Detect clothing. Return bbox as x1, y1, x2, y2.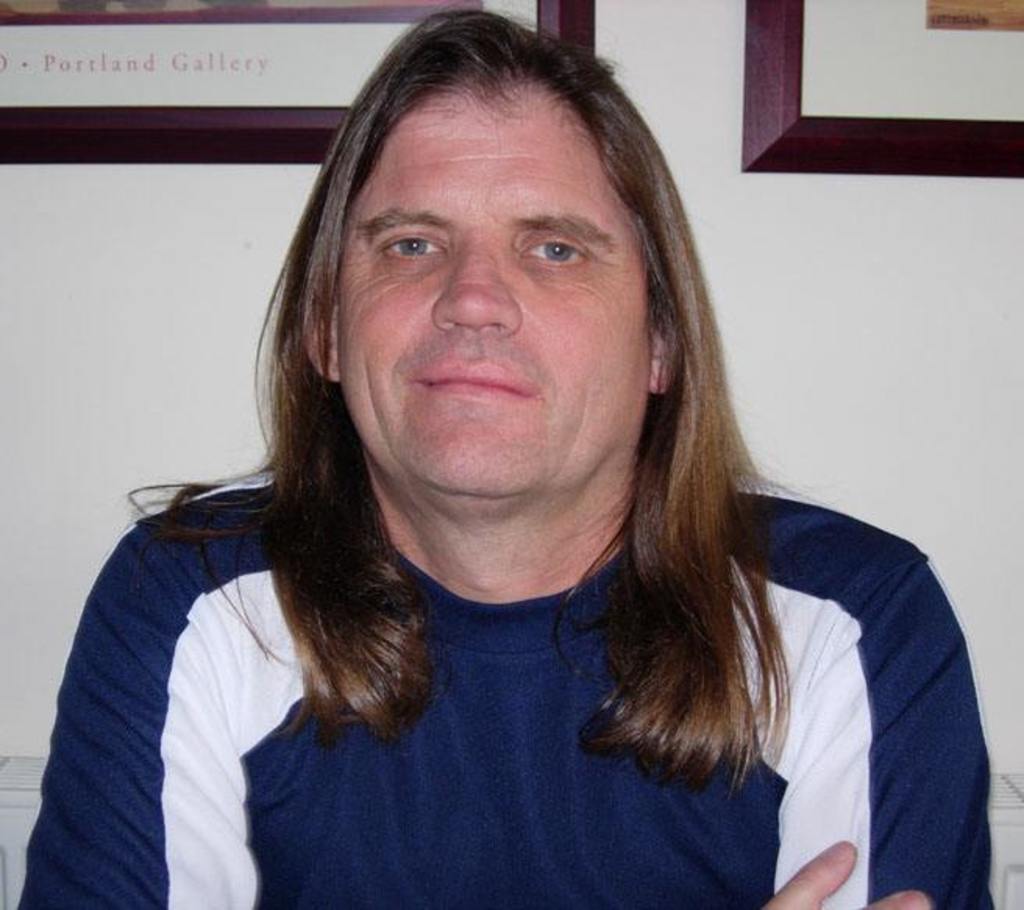
44, 471, 829, 905.
